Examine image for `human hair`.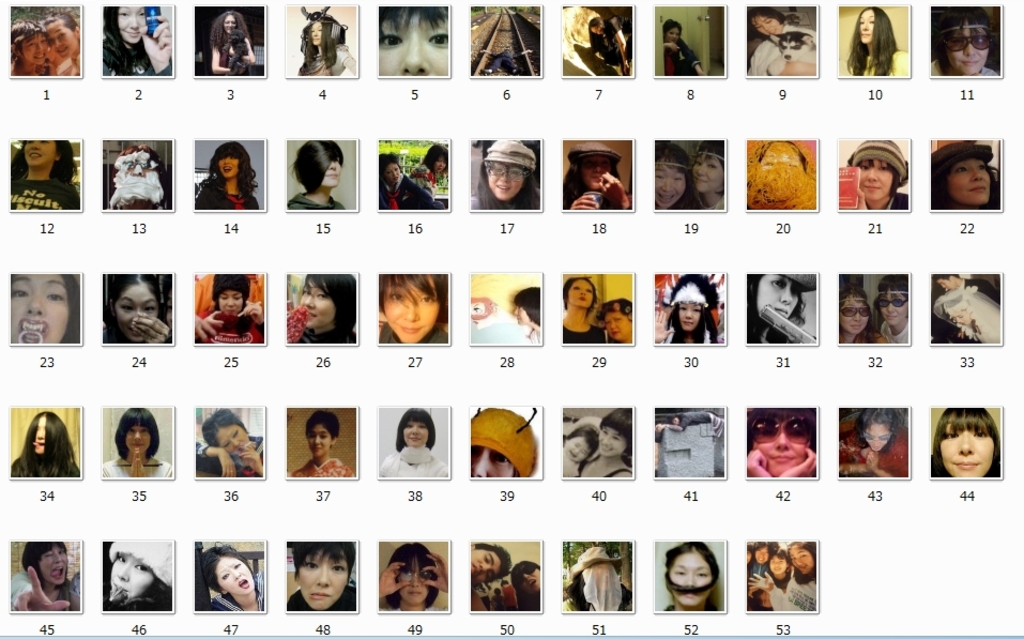
Examination result: [378,274,447,325].
